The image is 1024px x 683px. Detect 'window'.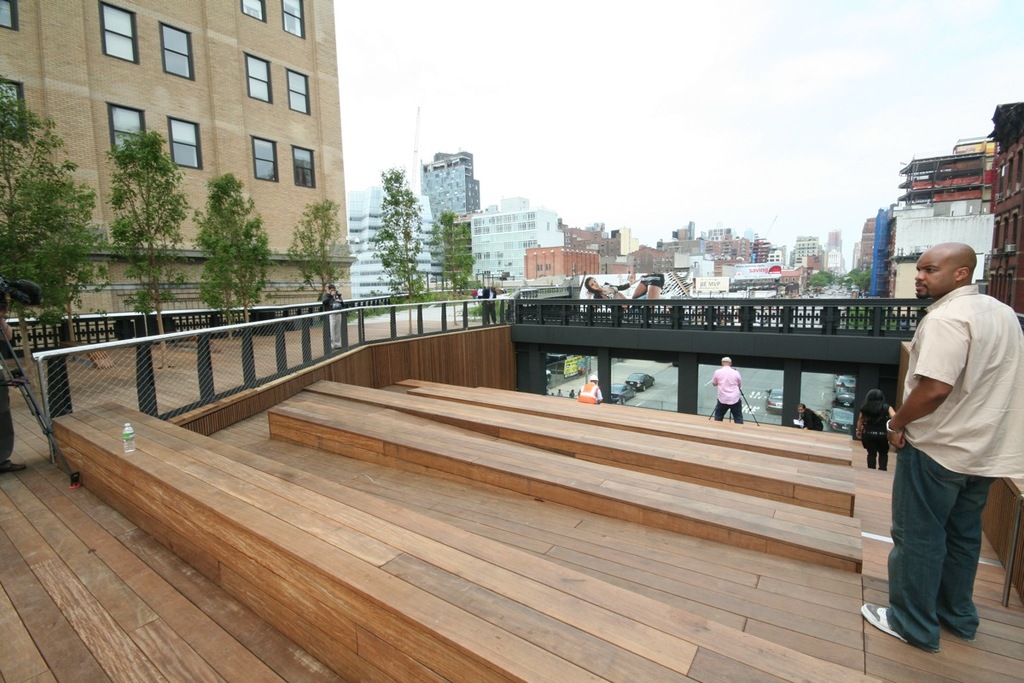
Detection: {"left": 1, "top": 79, "right": 25, "bottom": 141}.
